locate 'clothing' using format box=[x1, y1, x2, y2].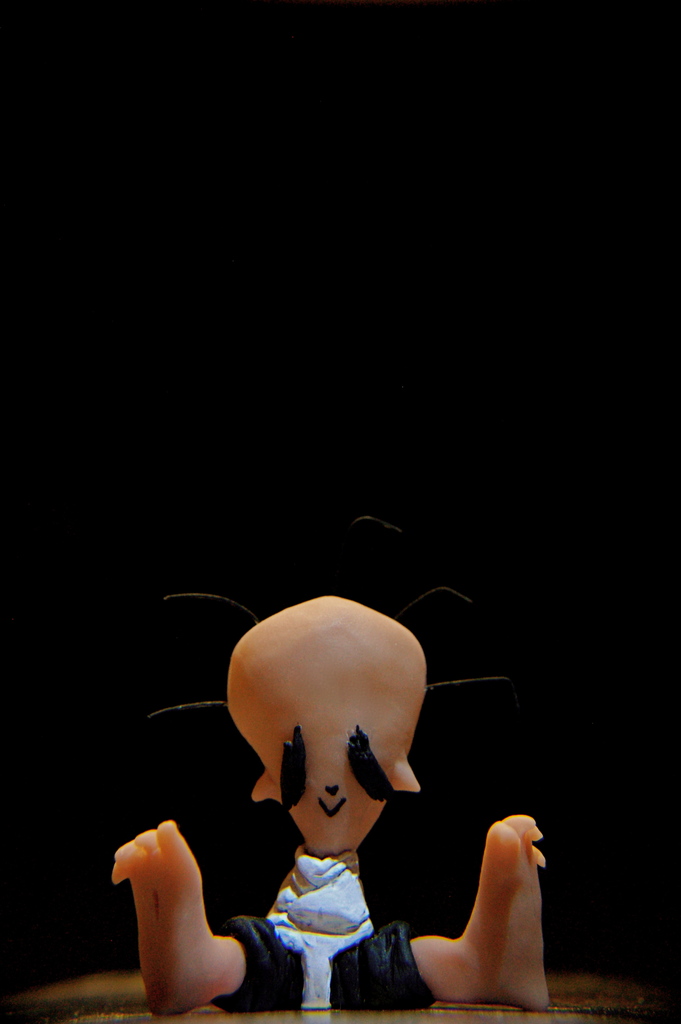
box=[216, 830, 461, 996].
